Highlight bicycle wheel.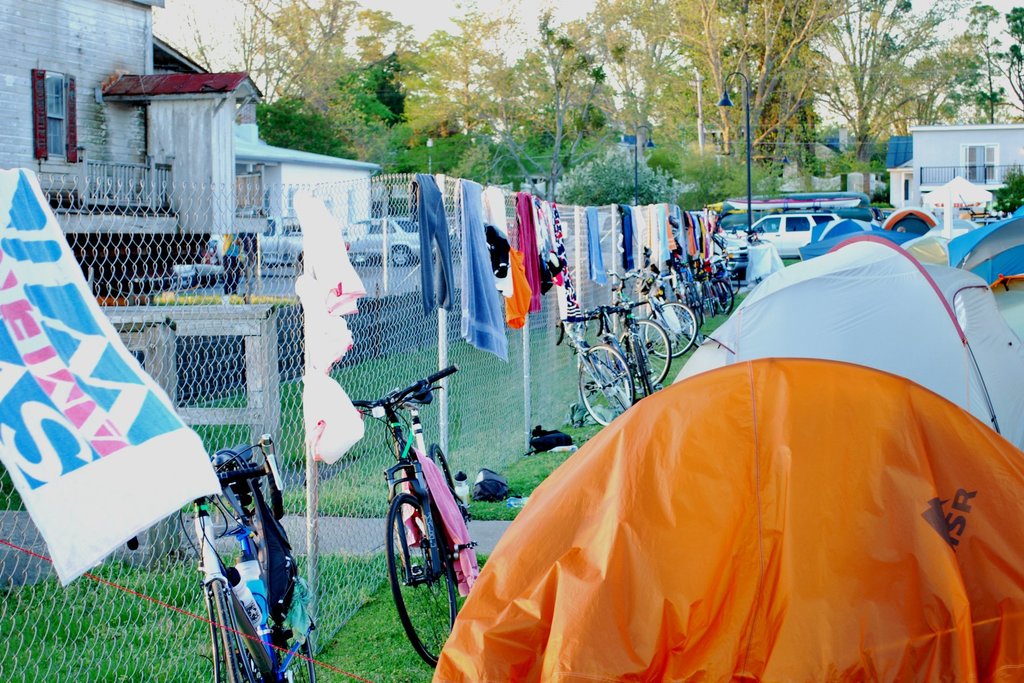
Highlighted region: (579,338,640,431).
